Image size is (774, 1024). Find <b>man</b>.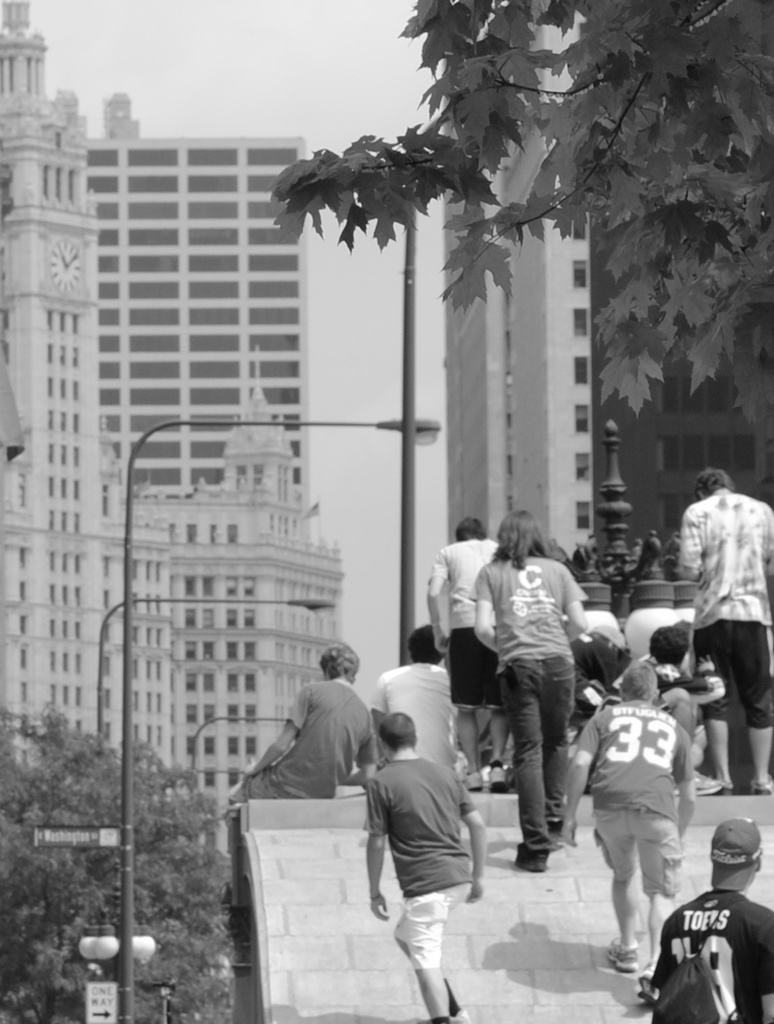
detection(701, 451, 773, 795).
